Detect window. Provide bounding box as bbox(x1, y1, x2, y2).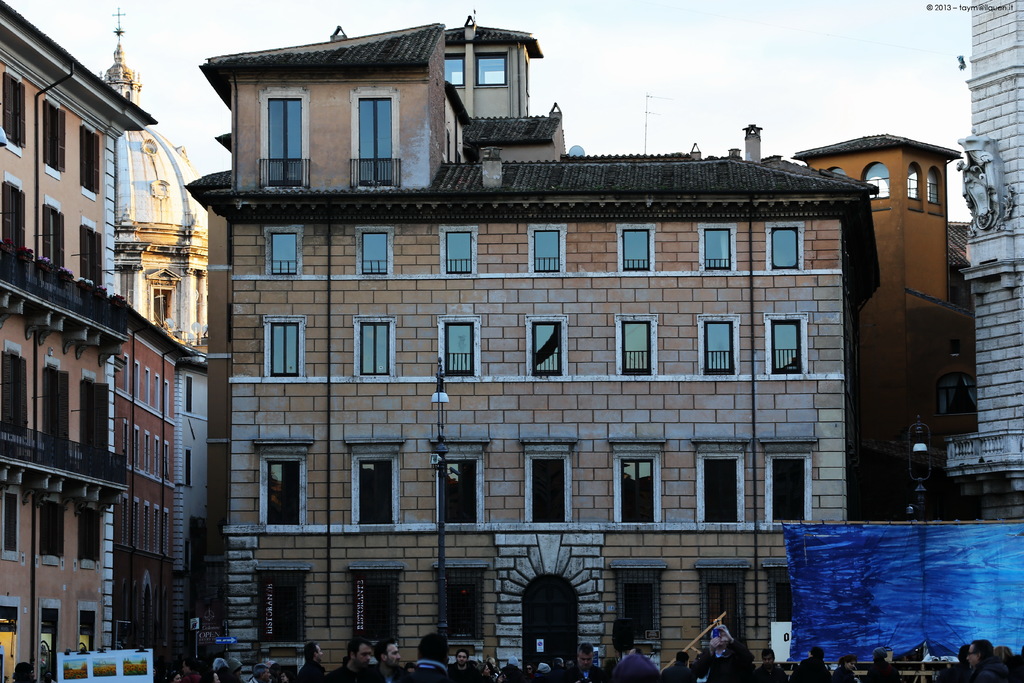
bbox(268, 227, 299, 274).
